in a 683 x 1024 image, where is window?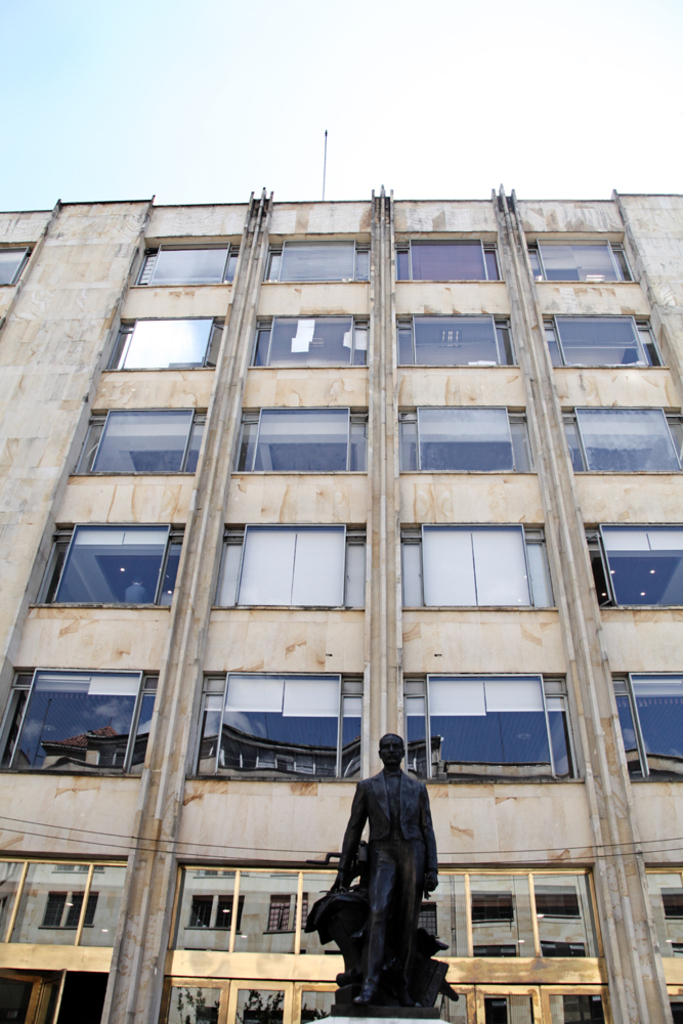
397:411:527:470.
